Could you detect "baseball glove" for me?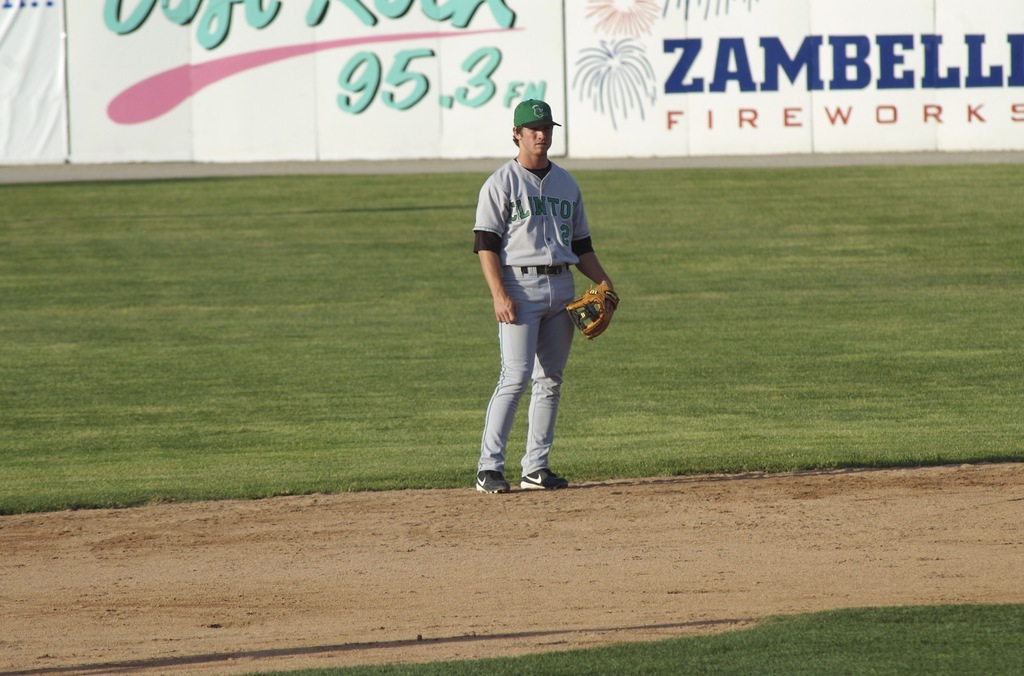
Detection result: Rect(561, 282, 619, 340).
